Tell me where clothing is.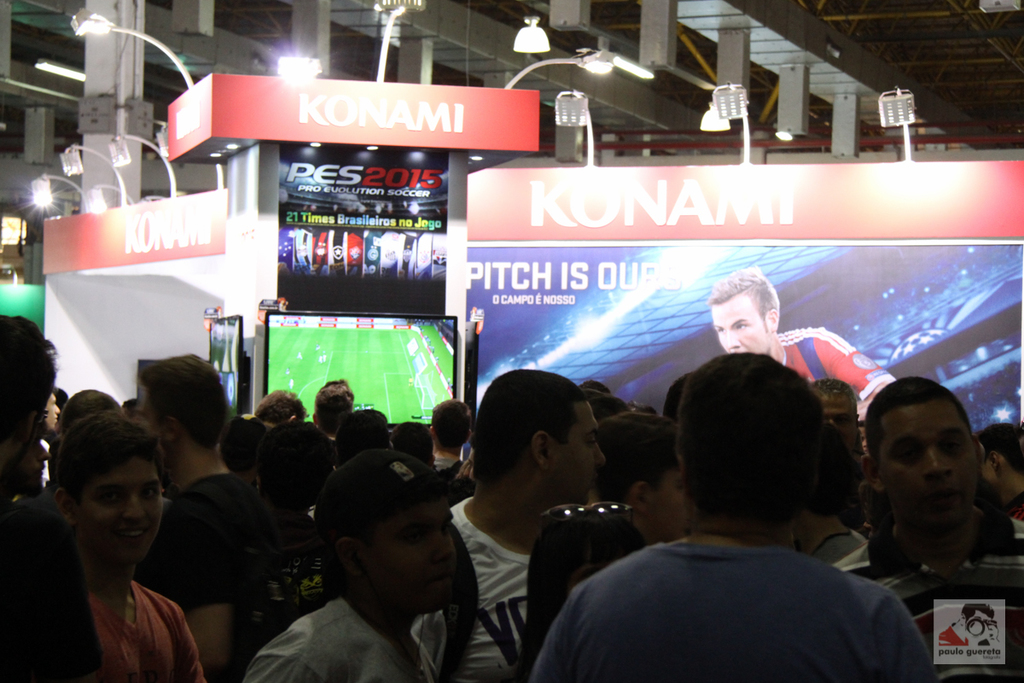
clothing is at rect(443, 481, 531, 666).
